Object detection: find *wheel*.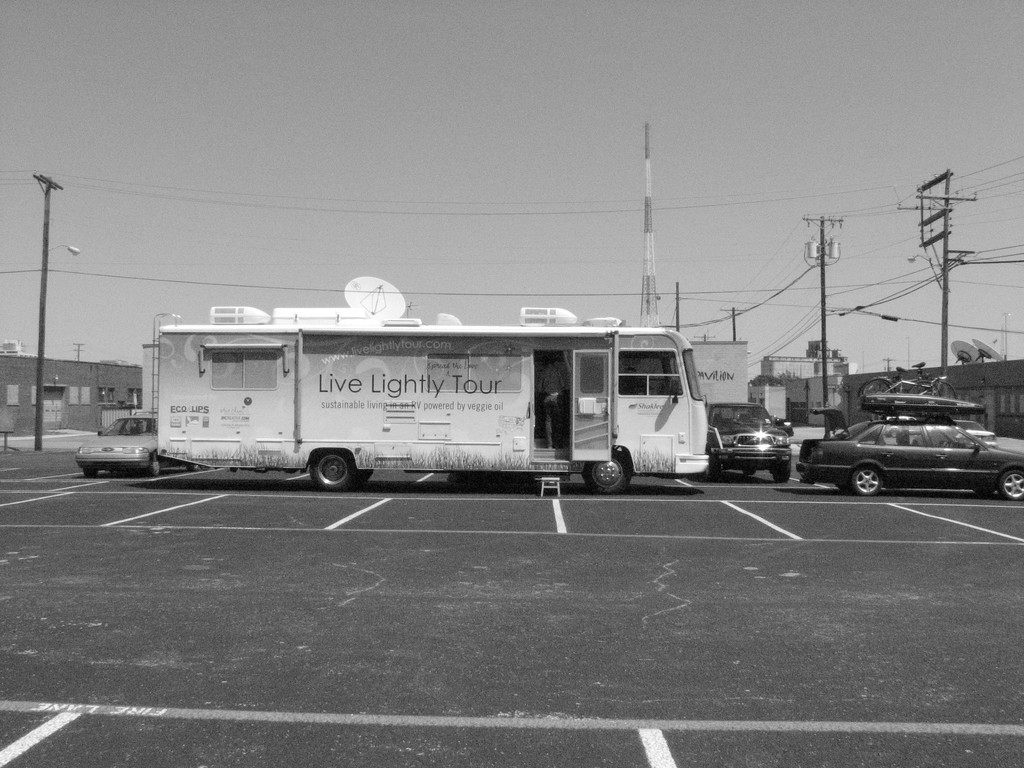
(x1=587, y1=451, x2=634, y2=492).
